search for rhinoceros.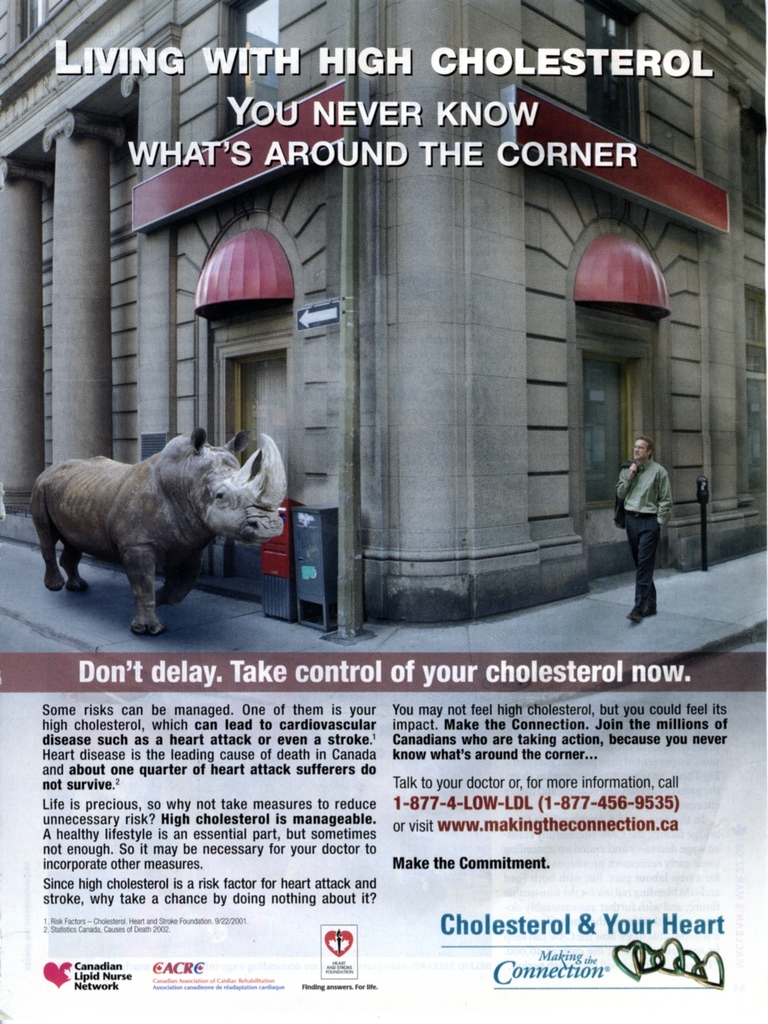
Found at left=21, top=419, right=287, bottom=639.
